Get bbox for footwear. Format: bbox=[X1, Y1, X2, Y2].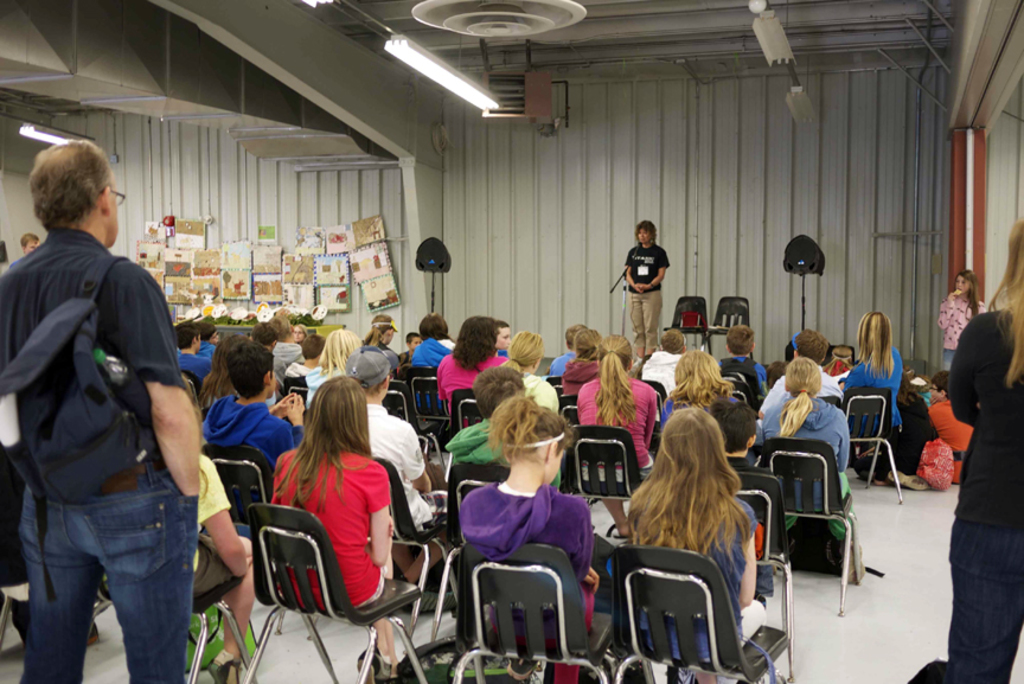
bbox=[209, 650, 243, 683].
